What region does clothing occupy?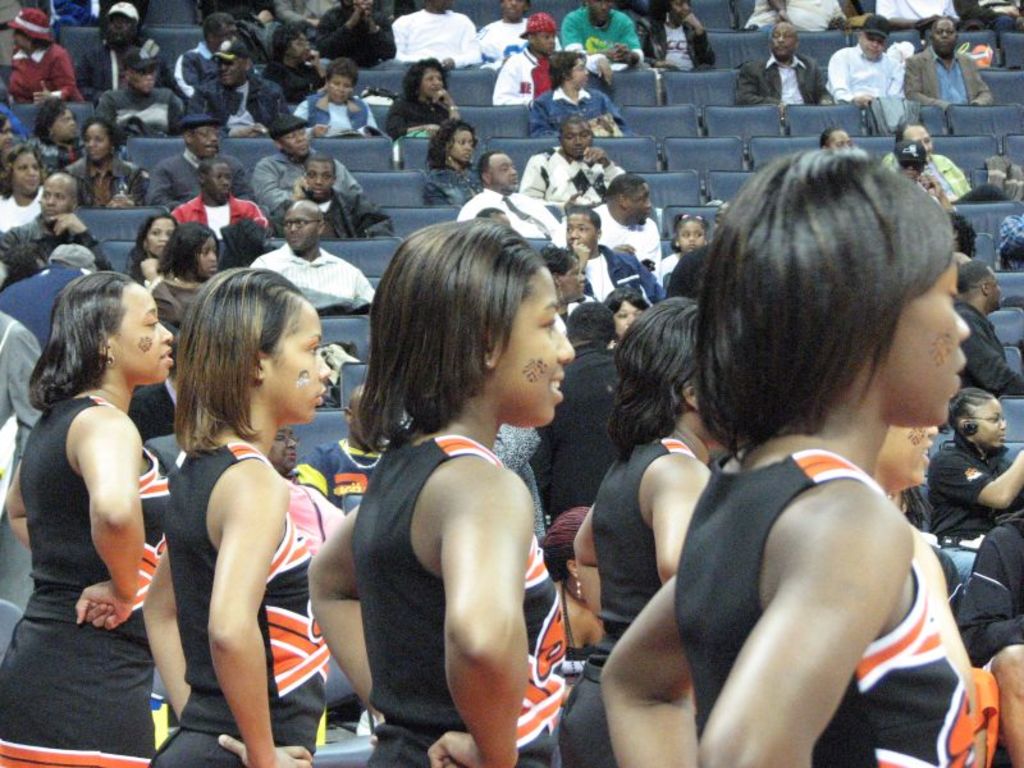
(left=657, top=246, right=678, bottom=288).
